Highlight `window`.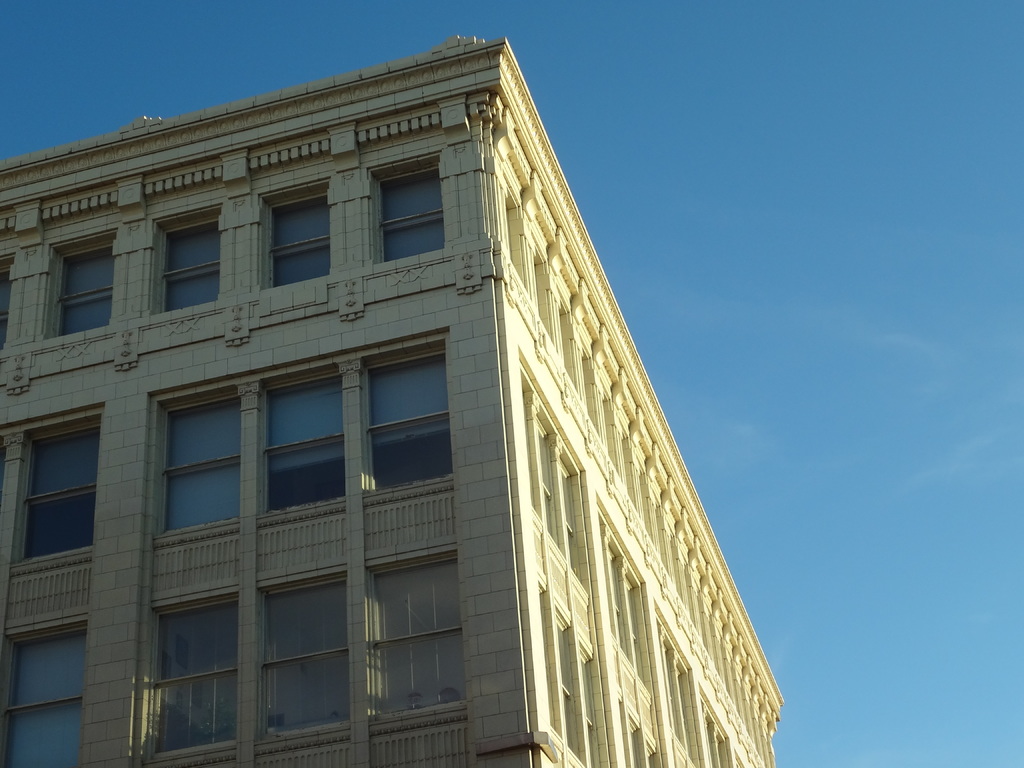
Highlighted region: Rect(266, 374, 342, 509).
